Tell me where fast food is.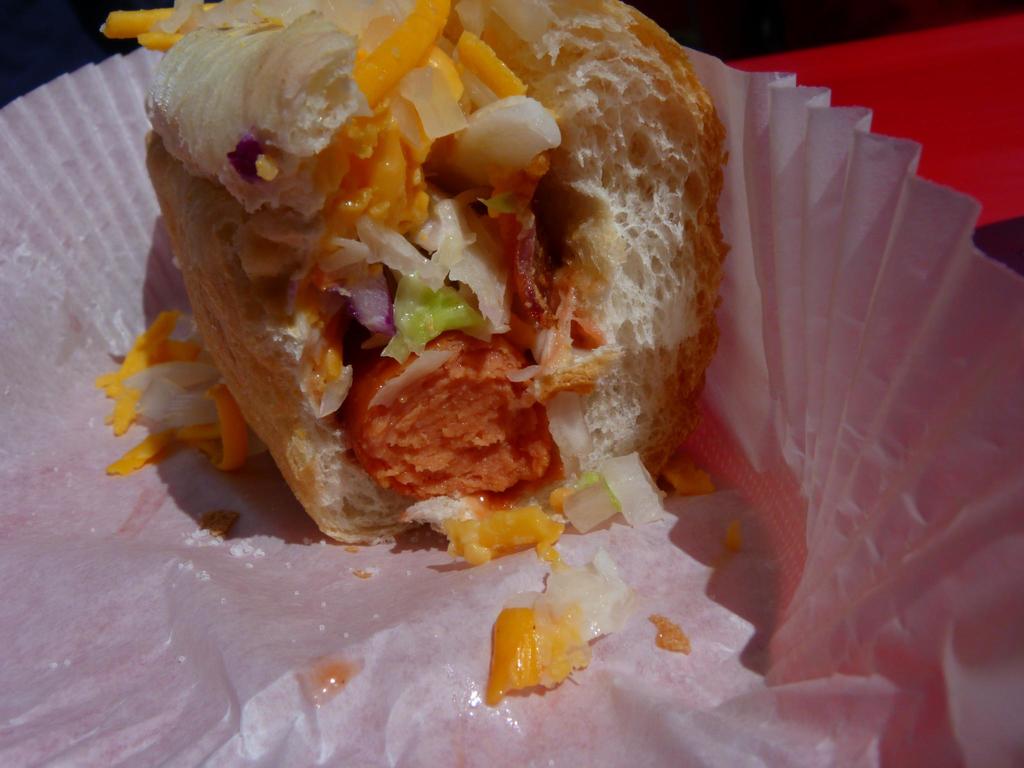
fast food is at bbox=[125, 0, 758, 577].
